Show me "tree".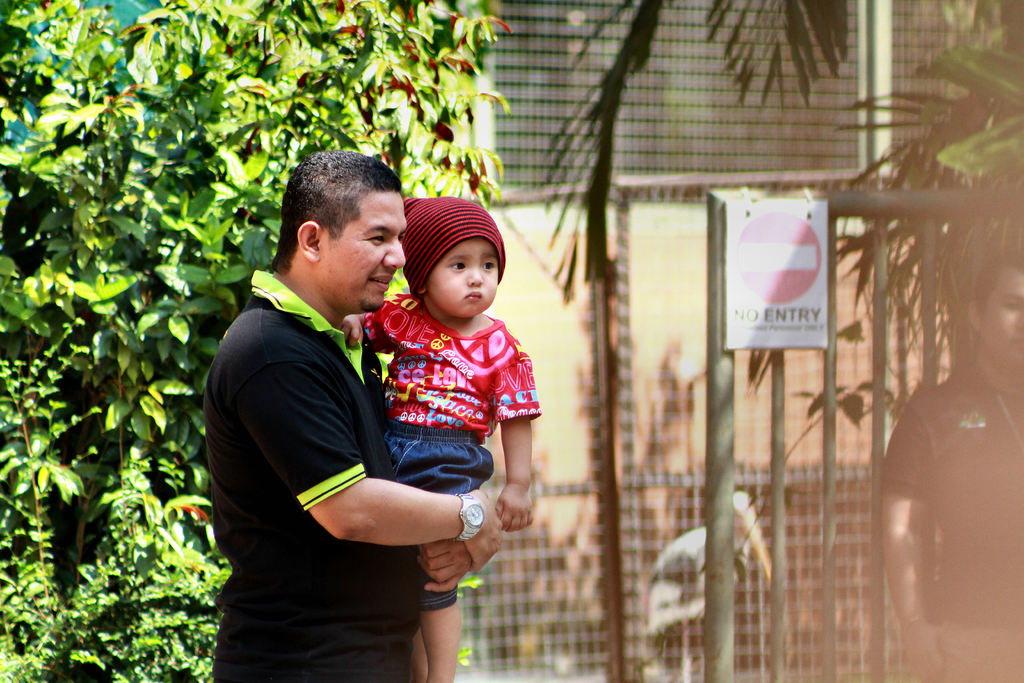
"tree" is here: [x1=0, y1=0, x2=512, y2=580].
